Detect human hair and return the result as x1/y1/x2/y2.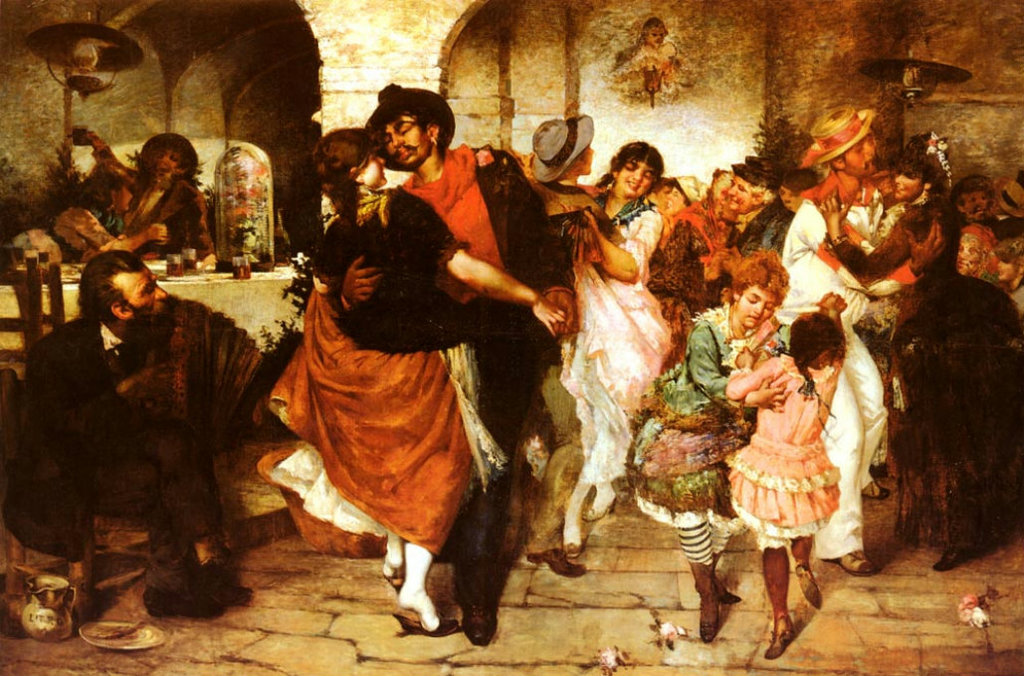
592/138/665/193.
